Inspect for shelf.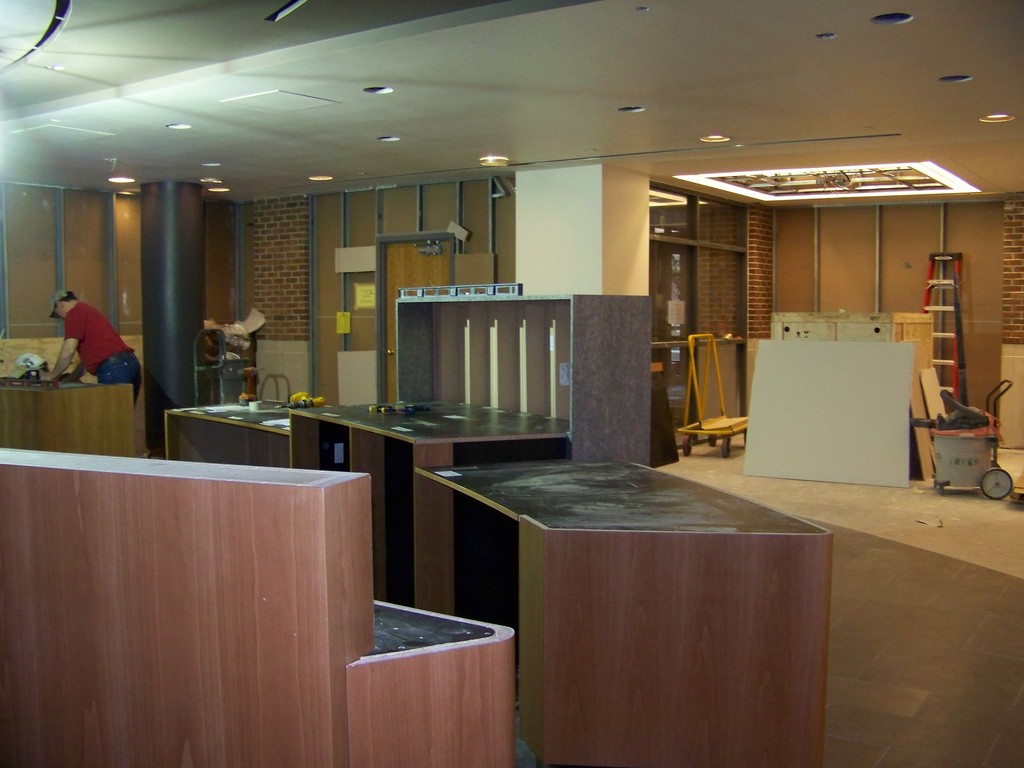
Inspection: bbox=(346, 422, 419, 614).
